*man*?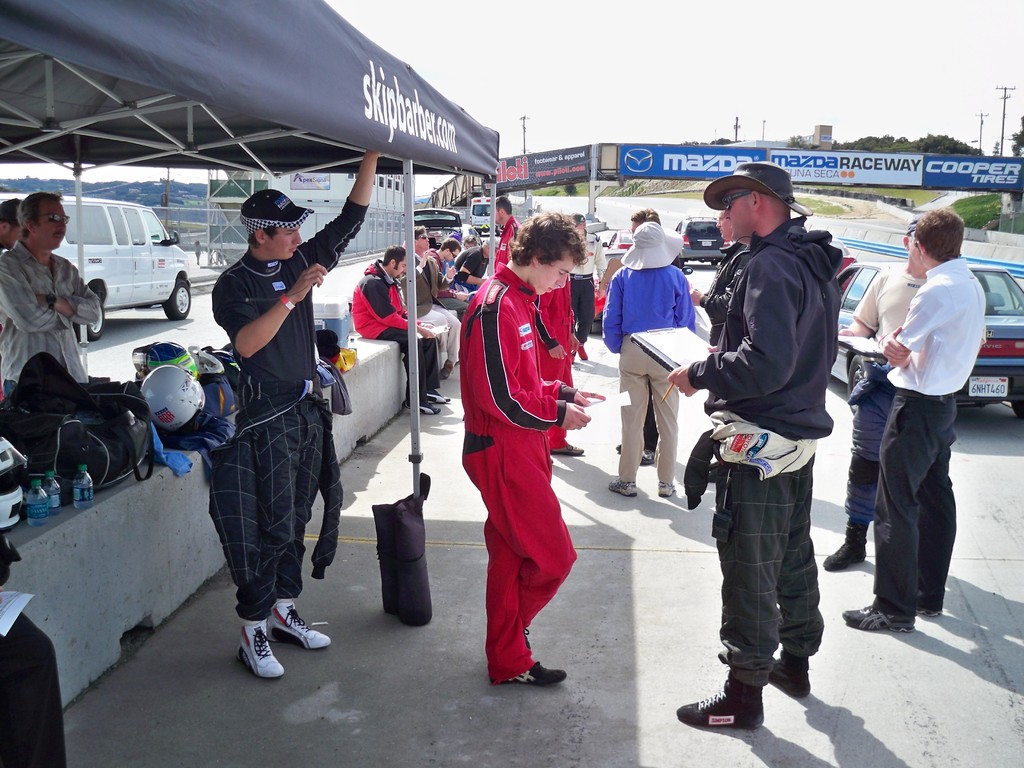
l=0, t=188, r=99, b=399
